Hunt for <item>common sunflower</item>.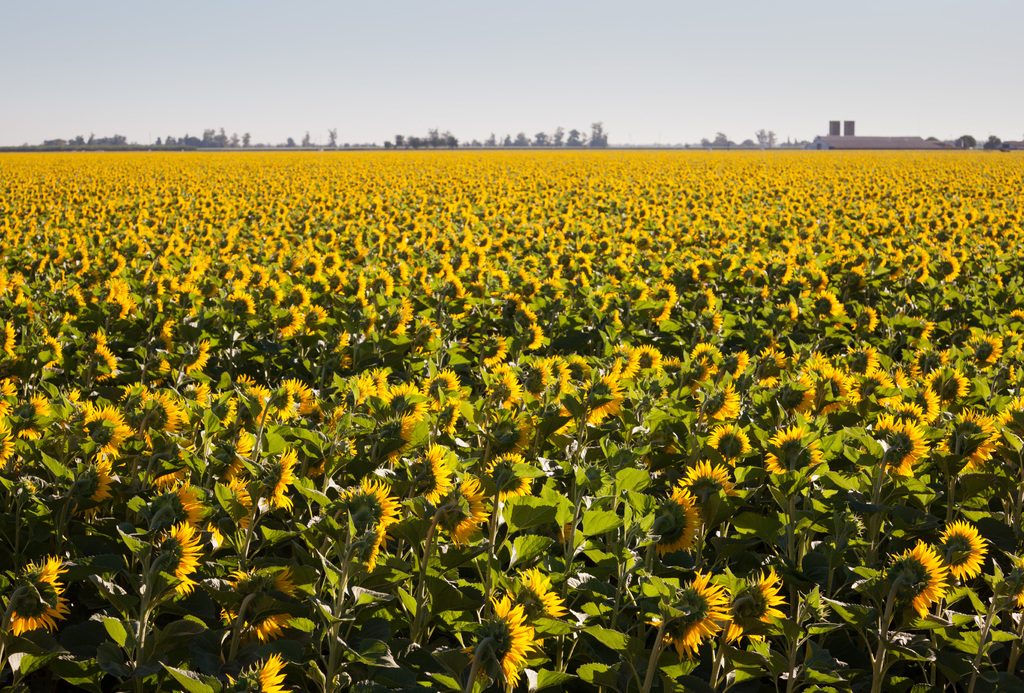
Hunted down at 150/484/200/510.
